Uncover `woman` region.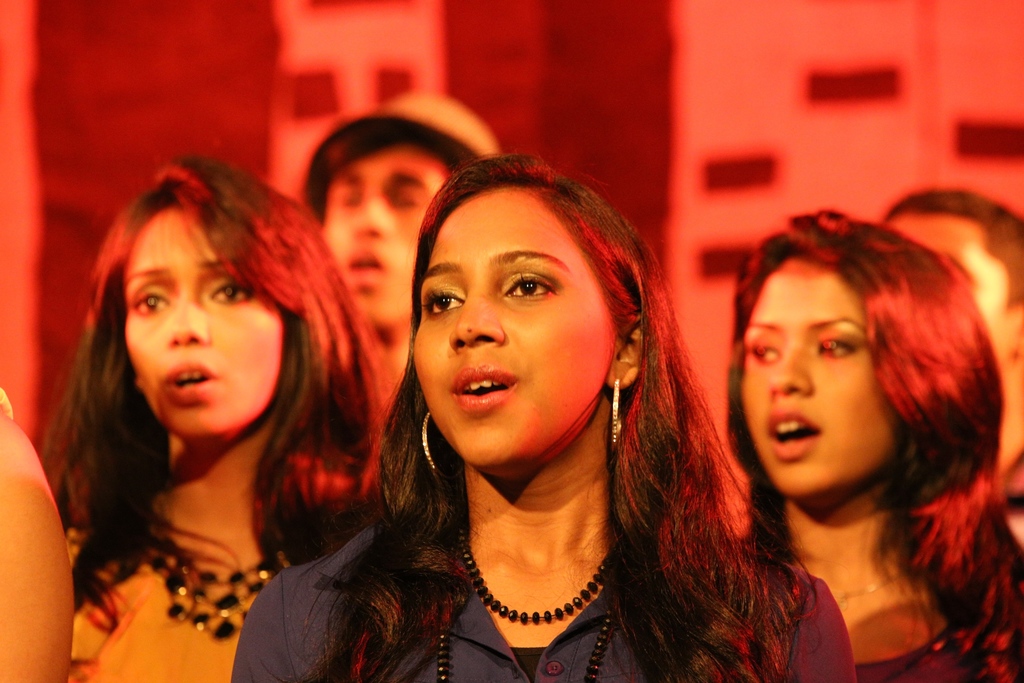
Uncovered: (295, 140, 820, 671).
